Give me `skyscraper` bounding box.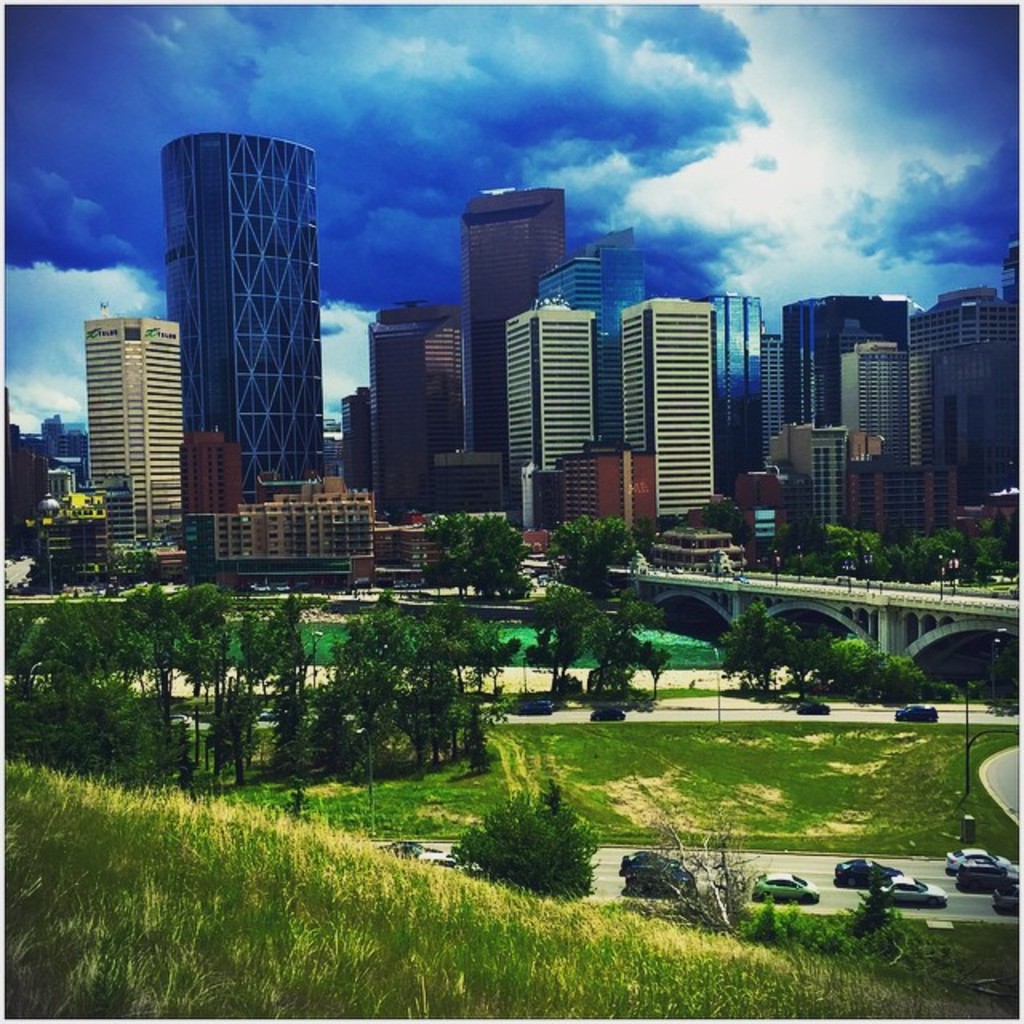
<box>805,283,910,418</box>.
